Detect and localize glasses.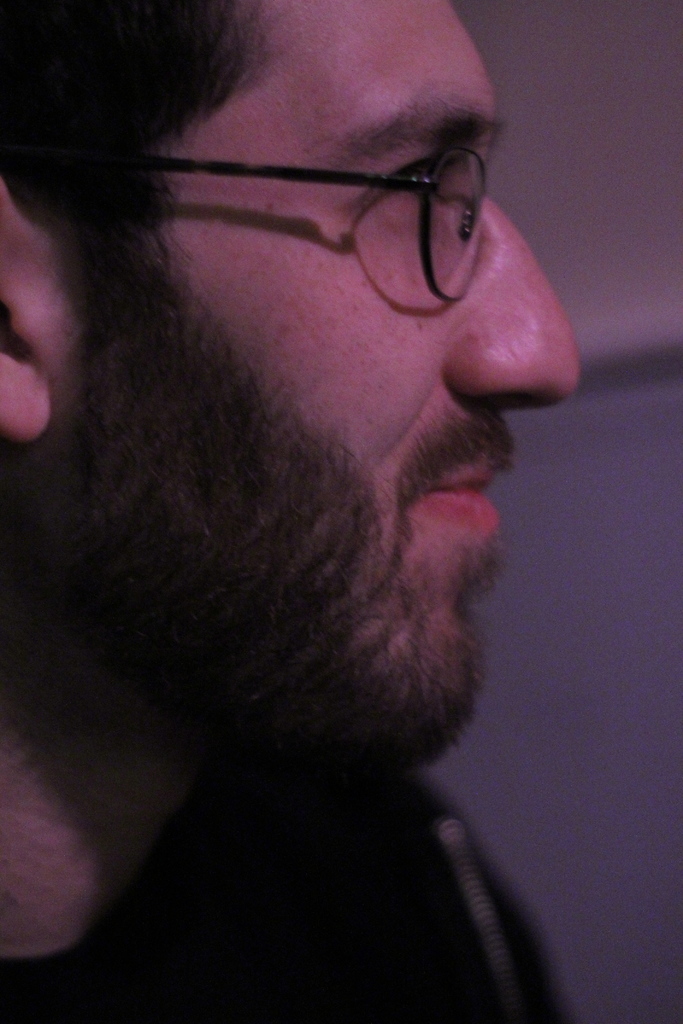
Localized at box=[92, 120, 540, 291].
